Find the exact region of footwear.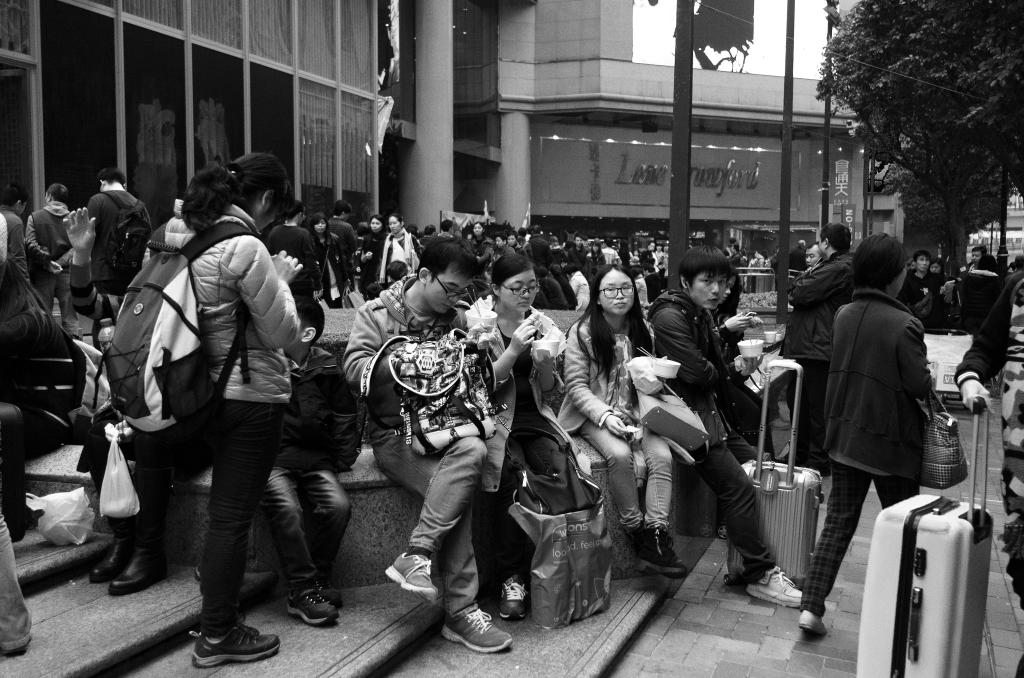
Exact region: <box>797,609,827,638</box>.
